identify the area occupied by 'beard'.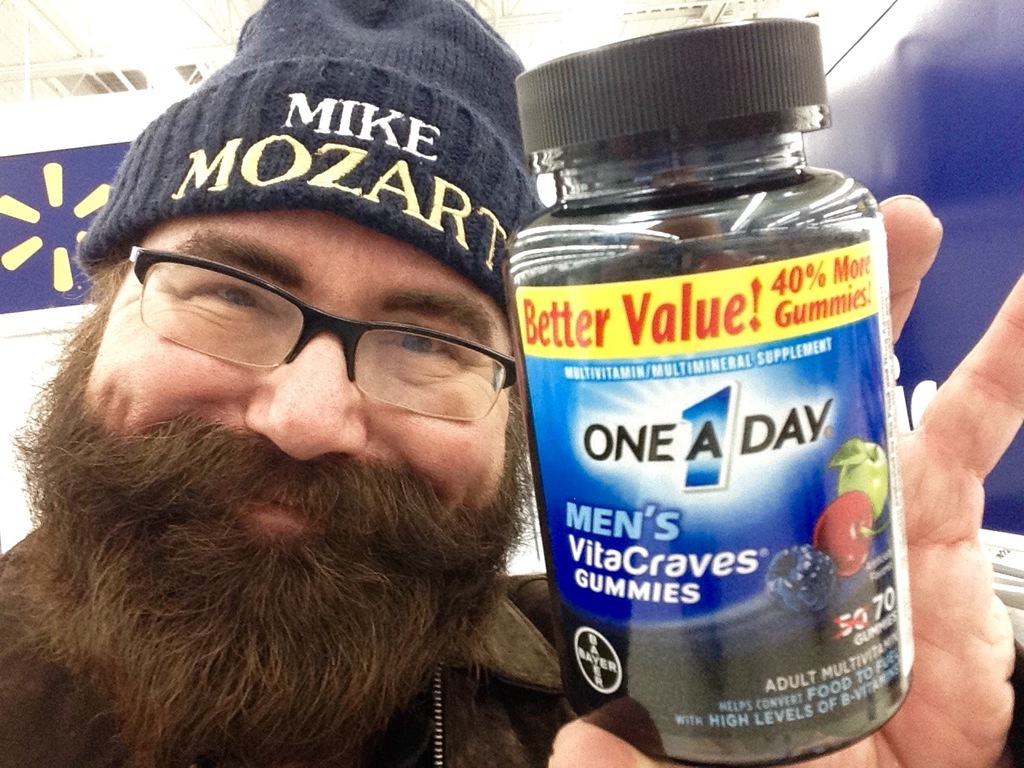
Area: 34,309,498,750.
